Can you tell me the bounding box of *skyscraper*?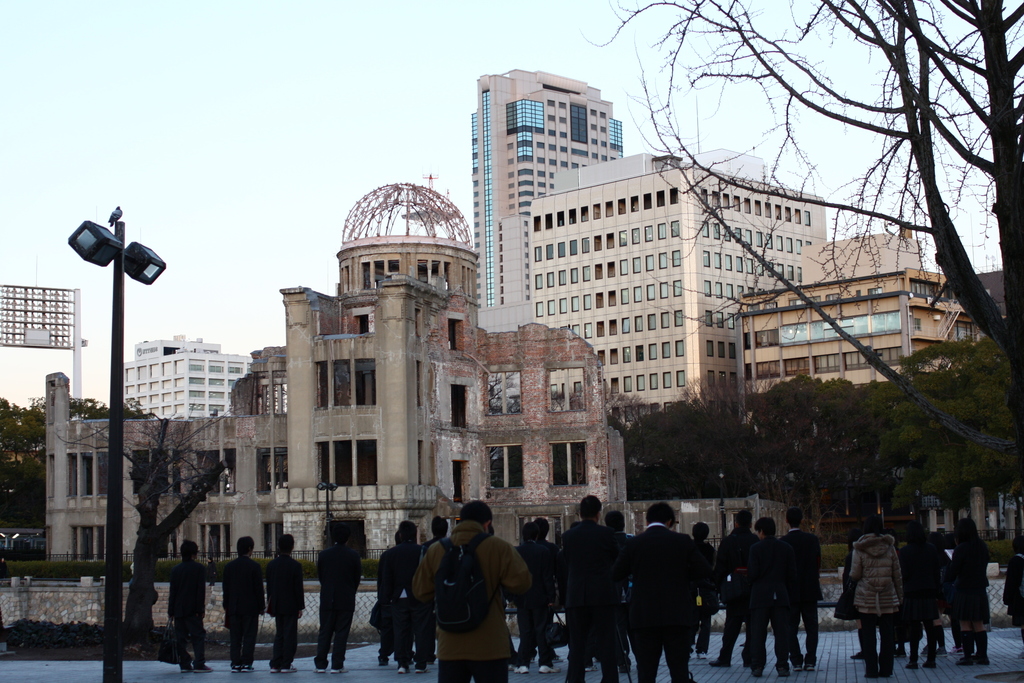
448:75:615:283.
